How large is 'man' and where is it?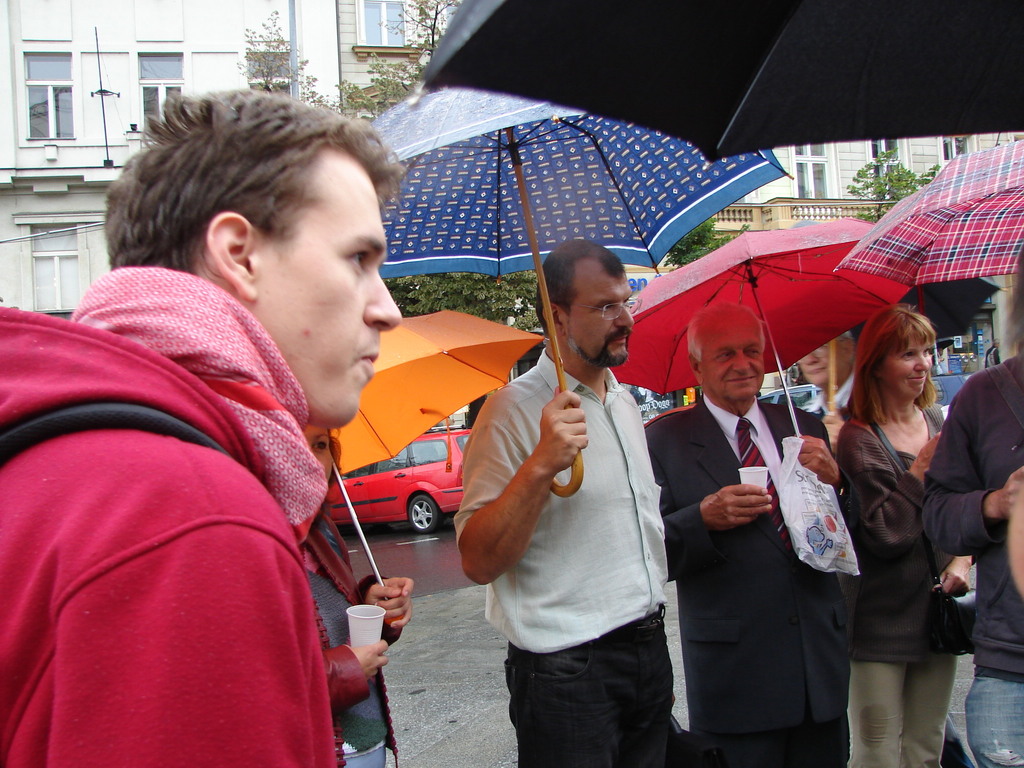
Bounding box: crop(932, 348, 949, 375).
